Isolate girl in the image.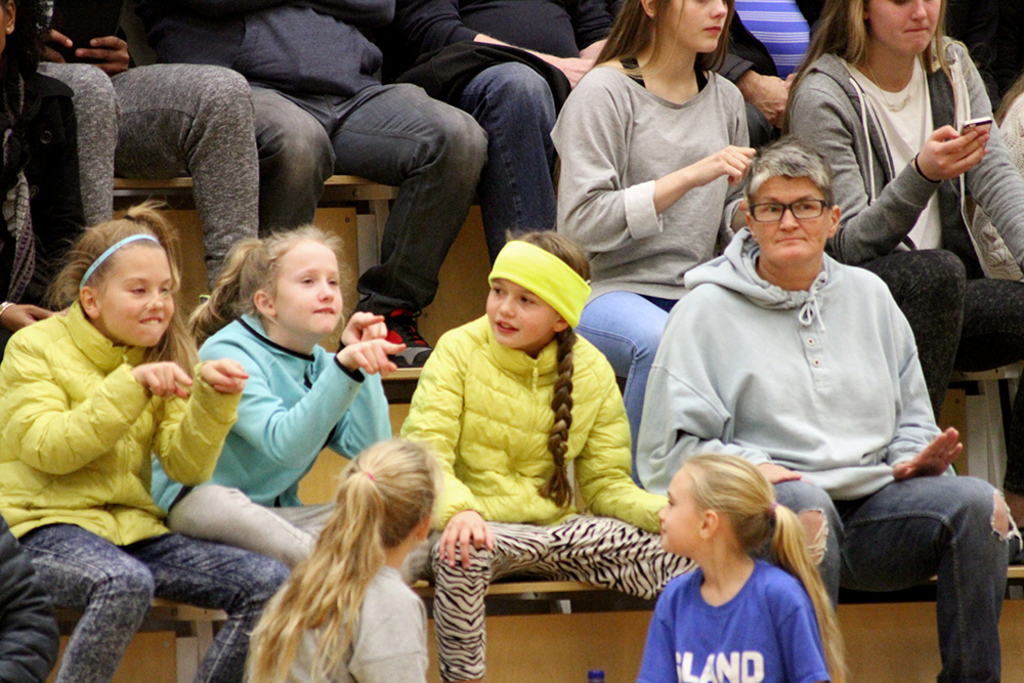
Isolated region: (398, 231, 668, 682).
